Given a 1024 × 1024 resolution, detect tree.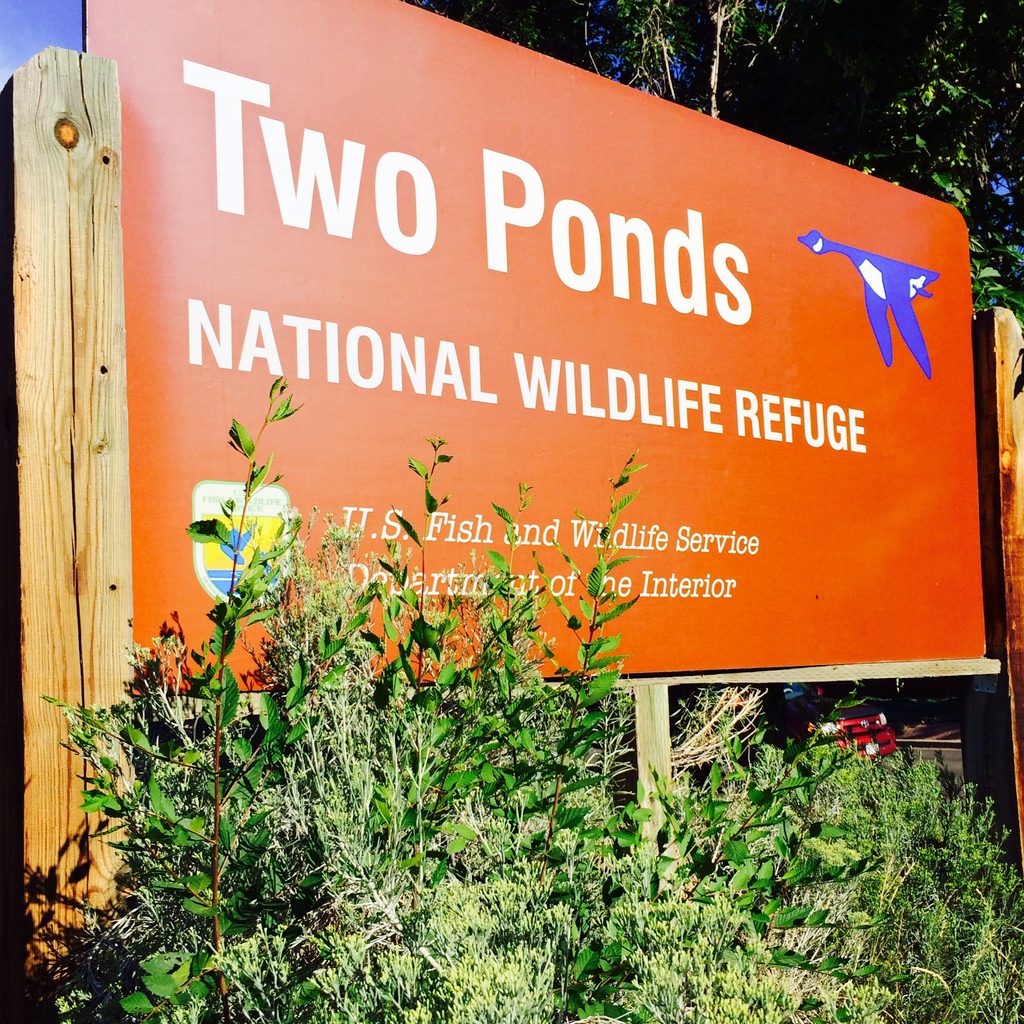
l=432, t=0, r=1023, b=320.
